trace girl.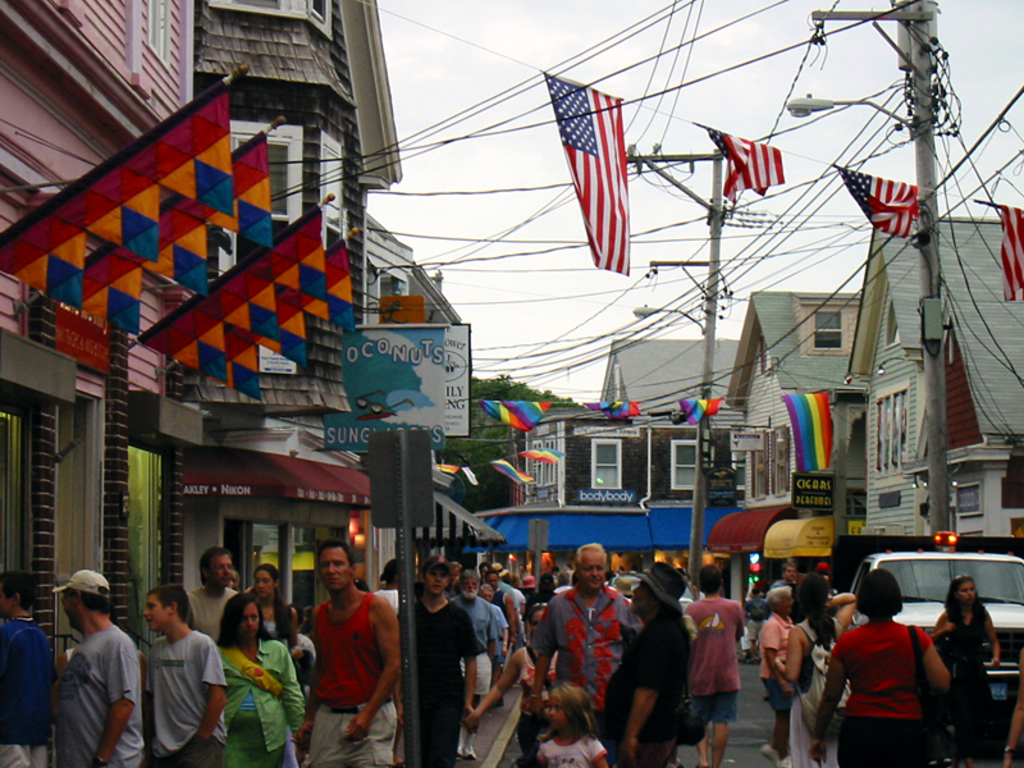
Traced to box(536, 685, 609, 767).
